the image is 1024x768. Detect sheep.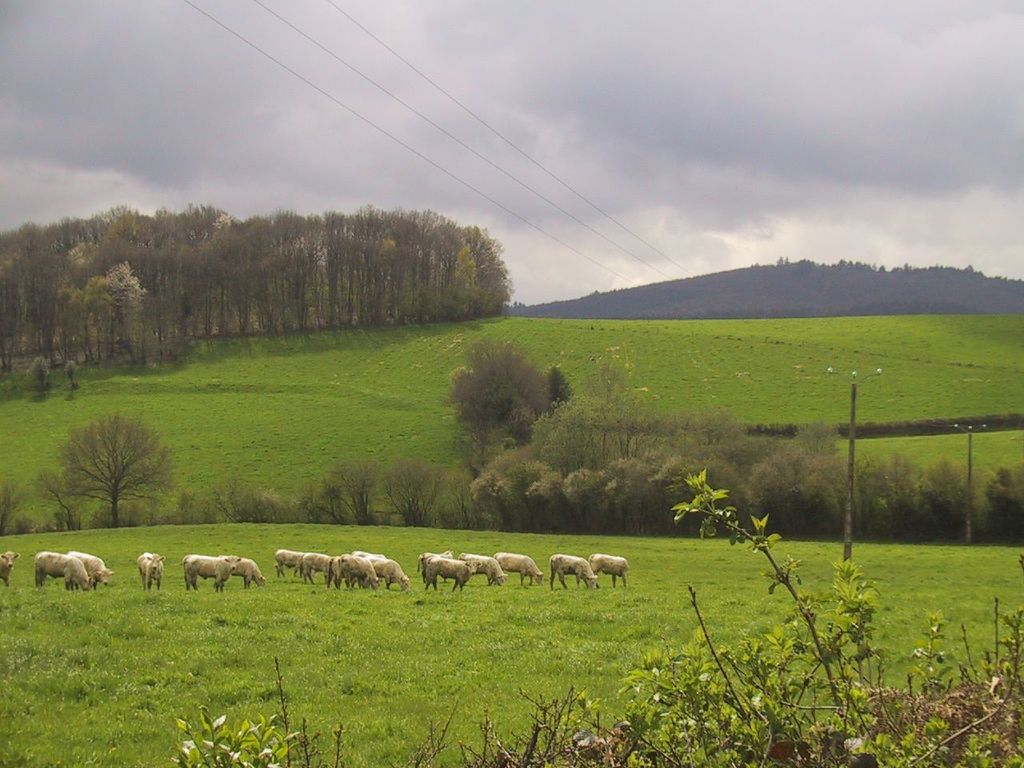
Detection: select_region(182, 555, 242, 591).
